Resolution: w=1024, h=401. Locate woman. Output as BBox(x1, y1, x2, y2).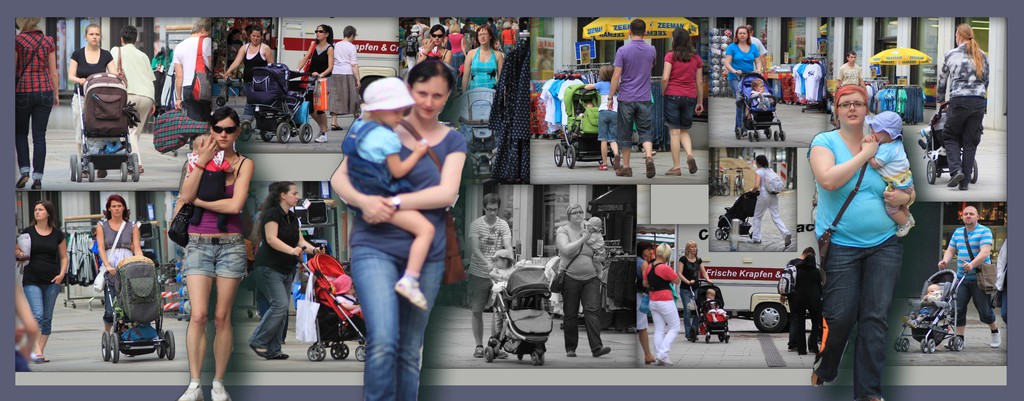
BBox(447, 19, 476, 88).
